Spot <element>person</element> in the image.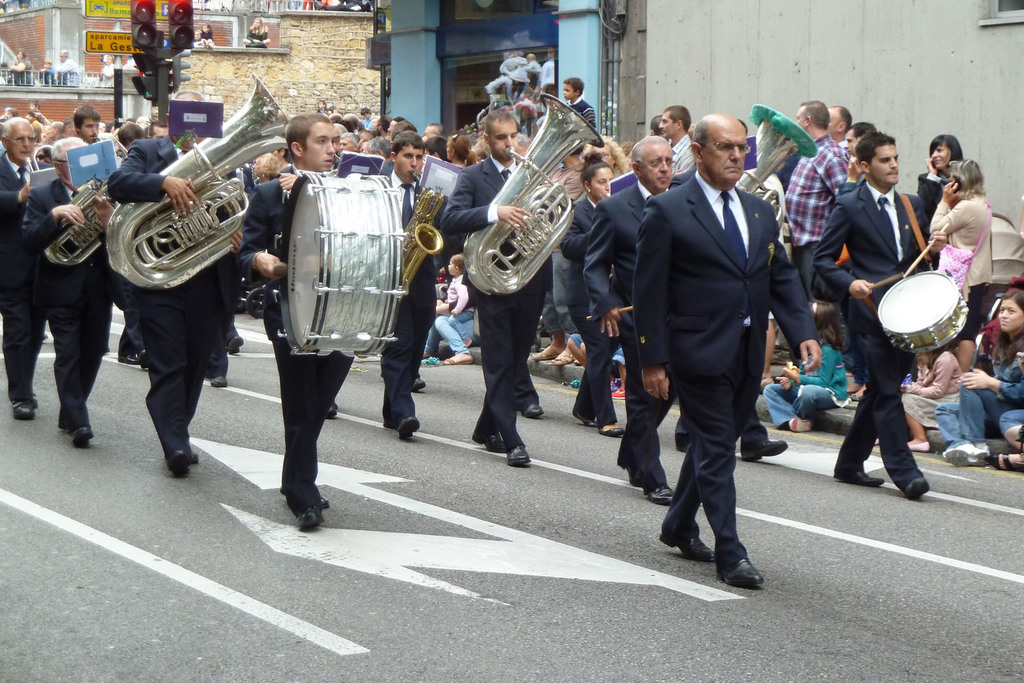
<element>person</element> found at 107 91 247 478.
